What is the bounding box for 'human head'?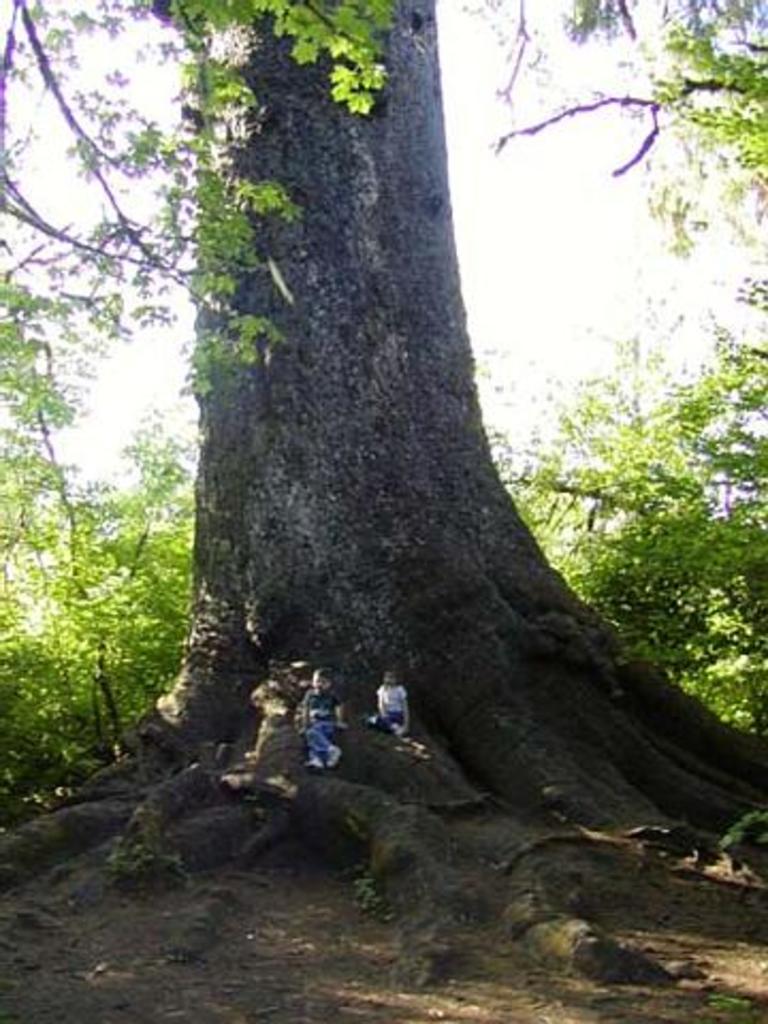
Rect(380, 672, 399, 691).
